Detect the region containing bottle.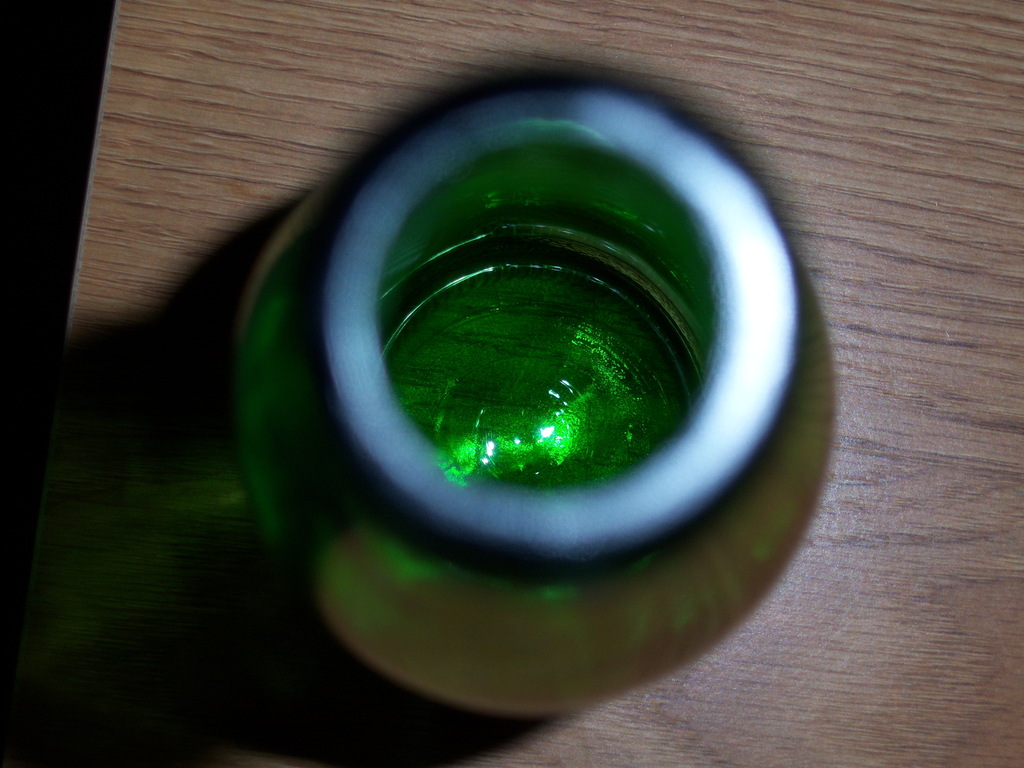
pyautogui.locateOnScreen(232, 70, 838, 714).
